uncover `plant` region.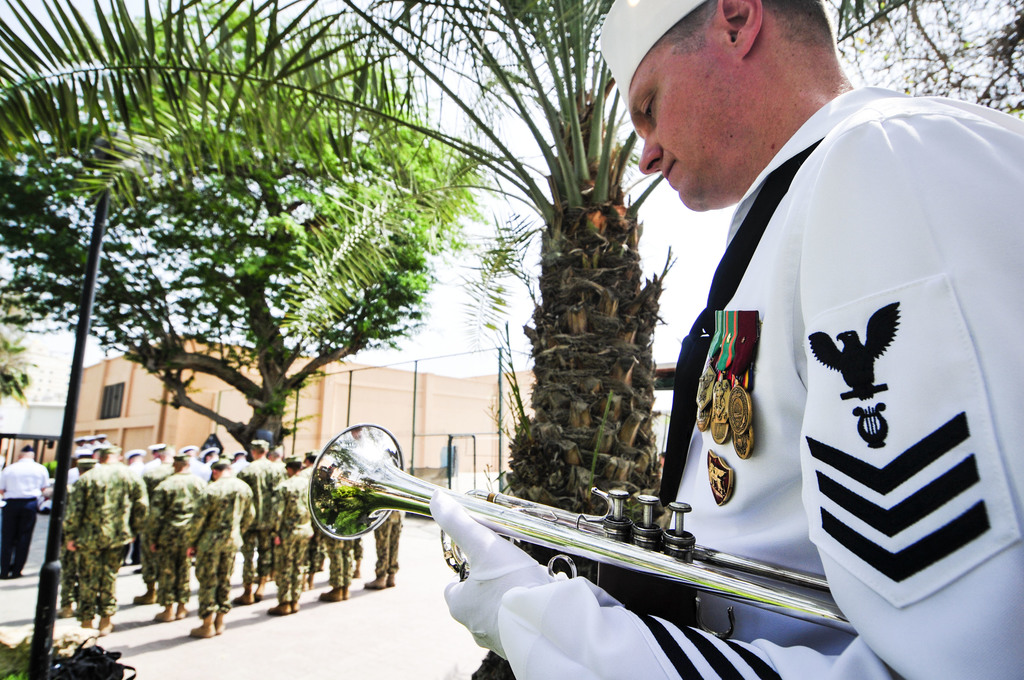
Uncovered: [0,631,42,679].
